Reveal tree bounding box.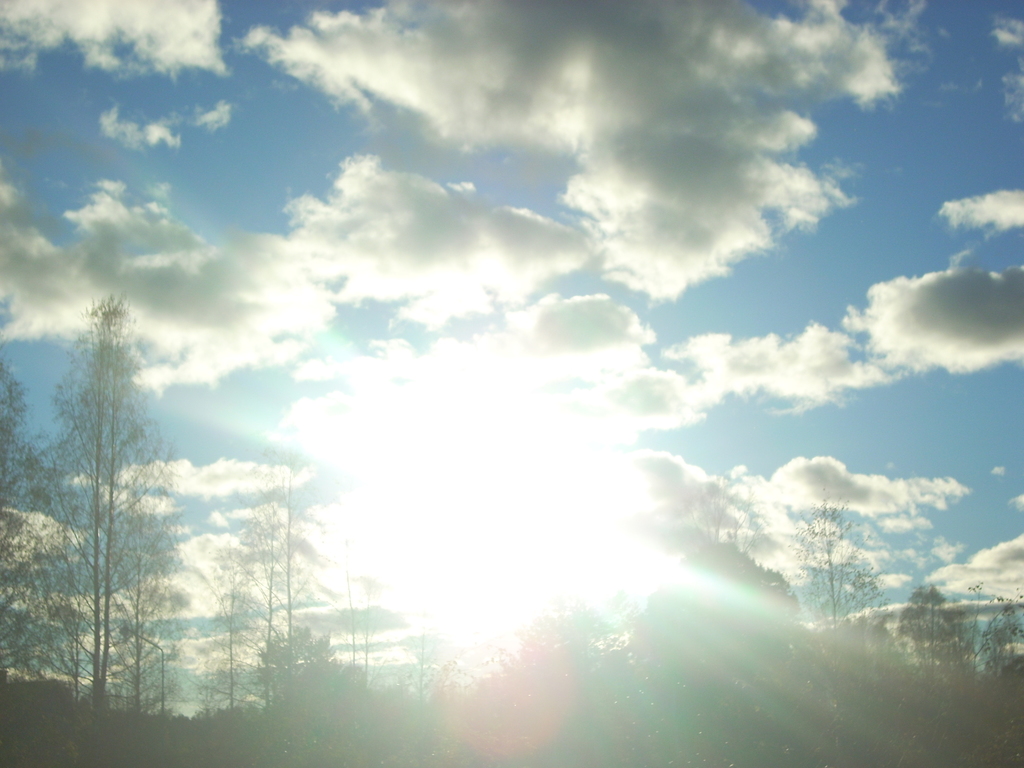
Revealed: x1=36, y1=250, x2=175, y2=705.
